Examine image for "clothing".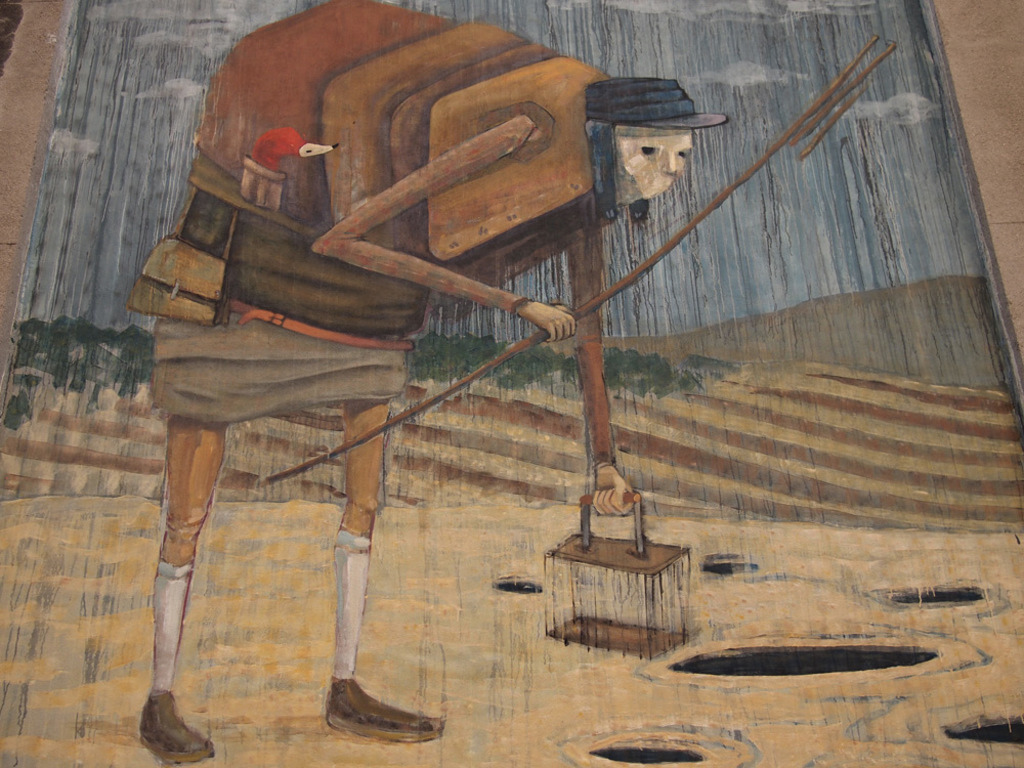
Examination result: (146,0,607,434).
